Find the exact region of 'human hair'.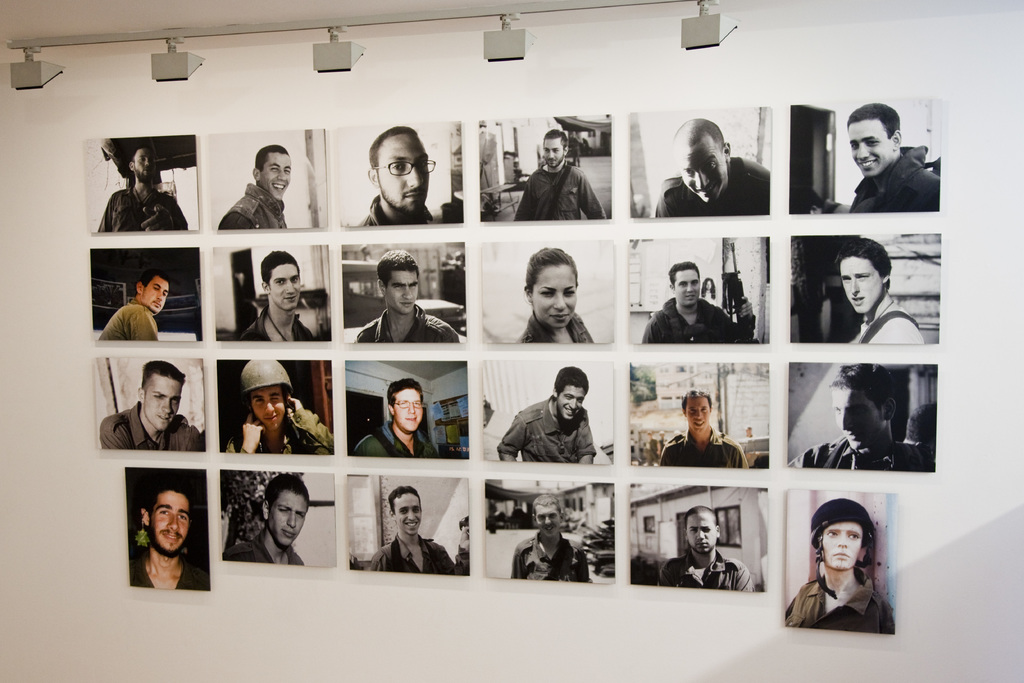
Exact region: <box>391,490,420,516</box>.
